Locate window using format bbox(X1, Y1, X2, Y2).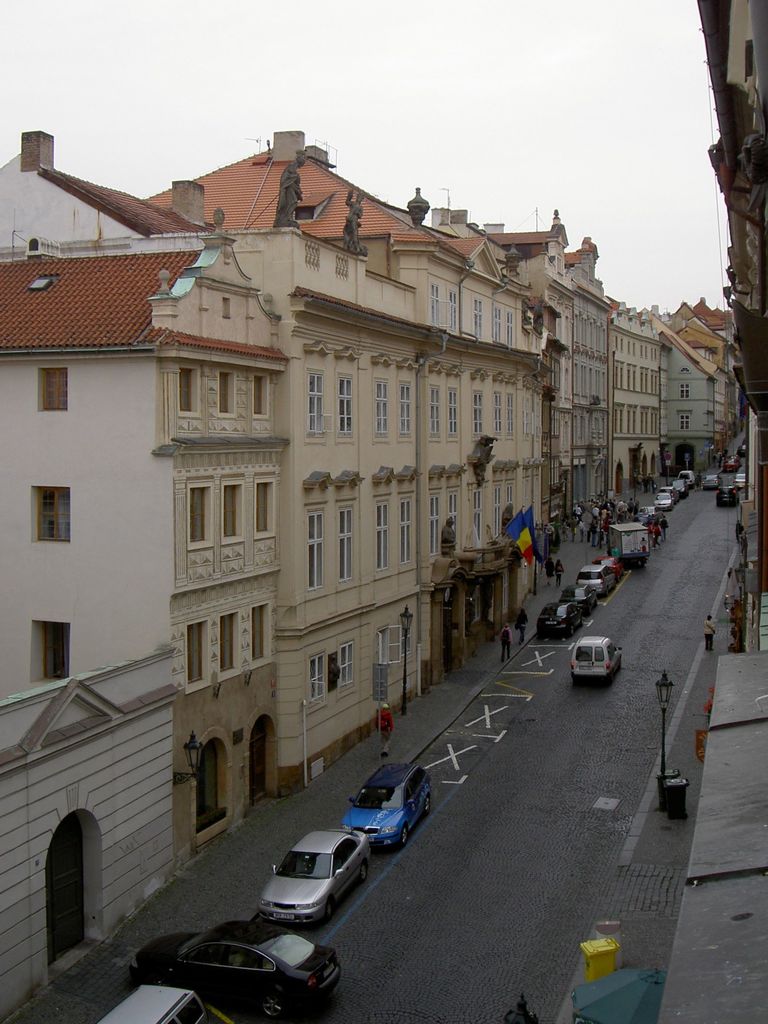
bbox(341, 642, 357, 686).
